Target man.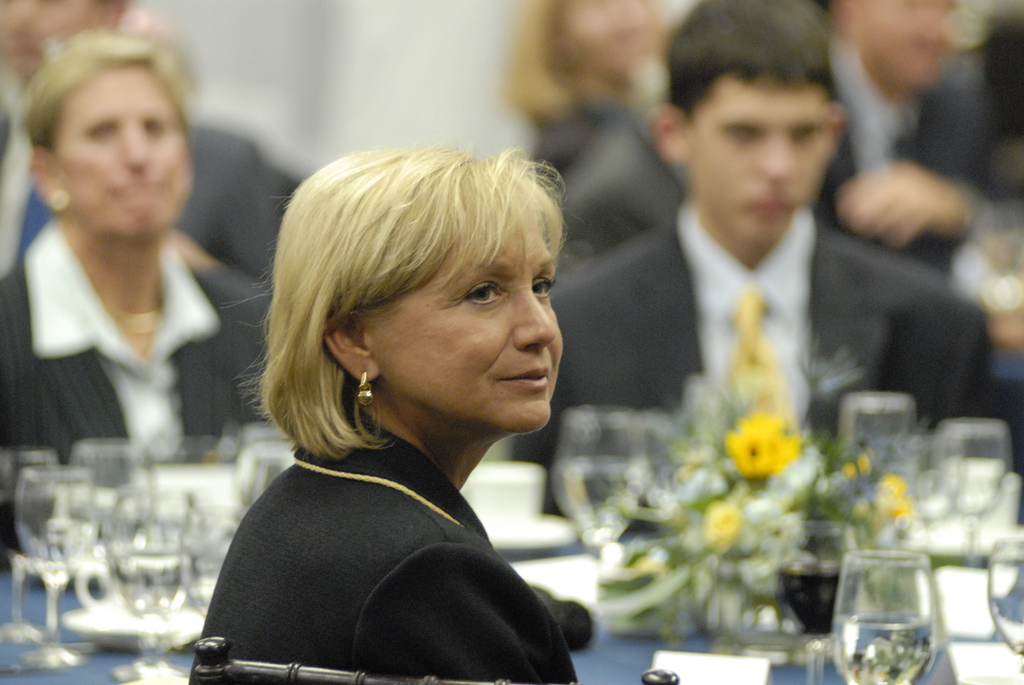
Target region: {"x1": 0, "y1": 0, "x2": 286, "y2": 303}.
